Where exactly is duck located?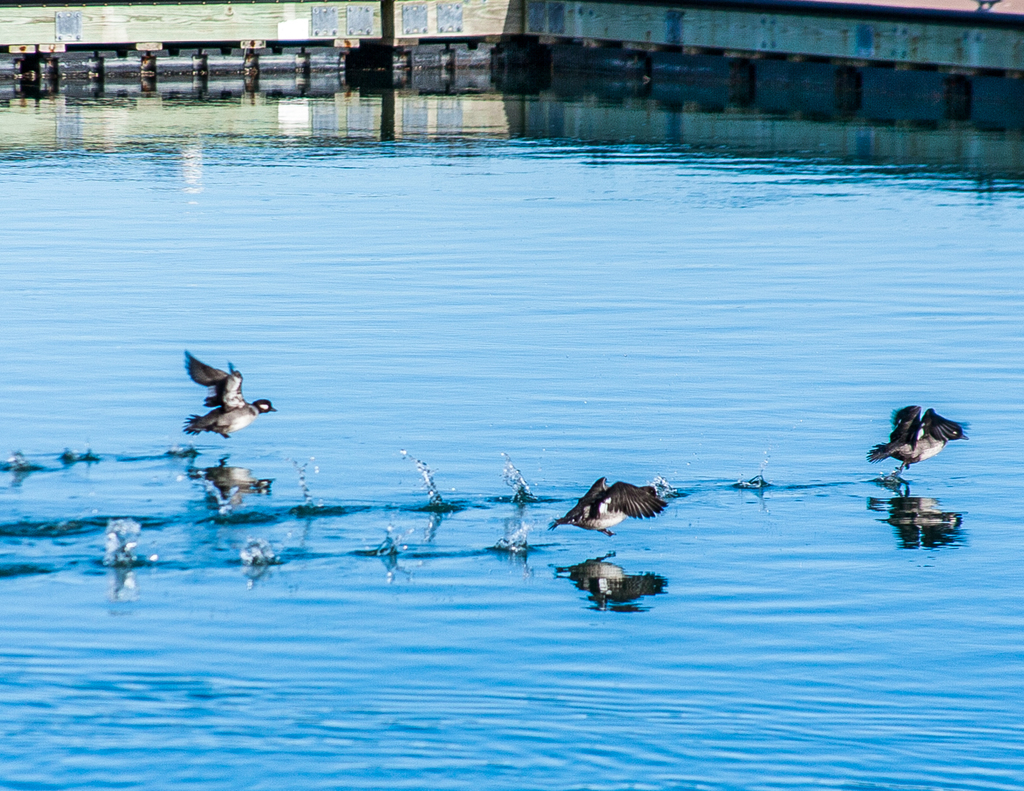
Its bounding box is region(180, 459, 274, 529).
